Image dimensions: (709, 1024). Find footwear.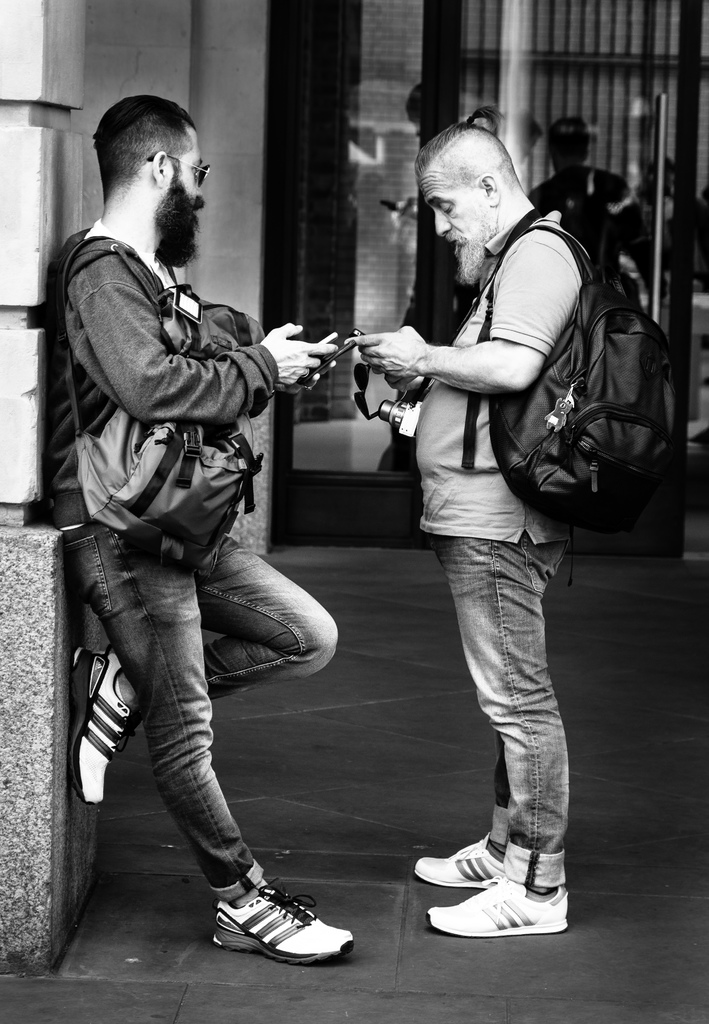
left=70, top=639, right=137, bottom=810.
